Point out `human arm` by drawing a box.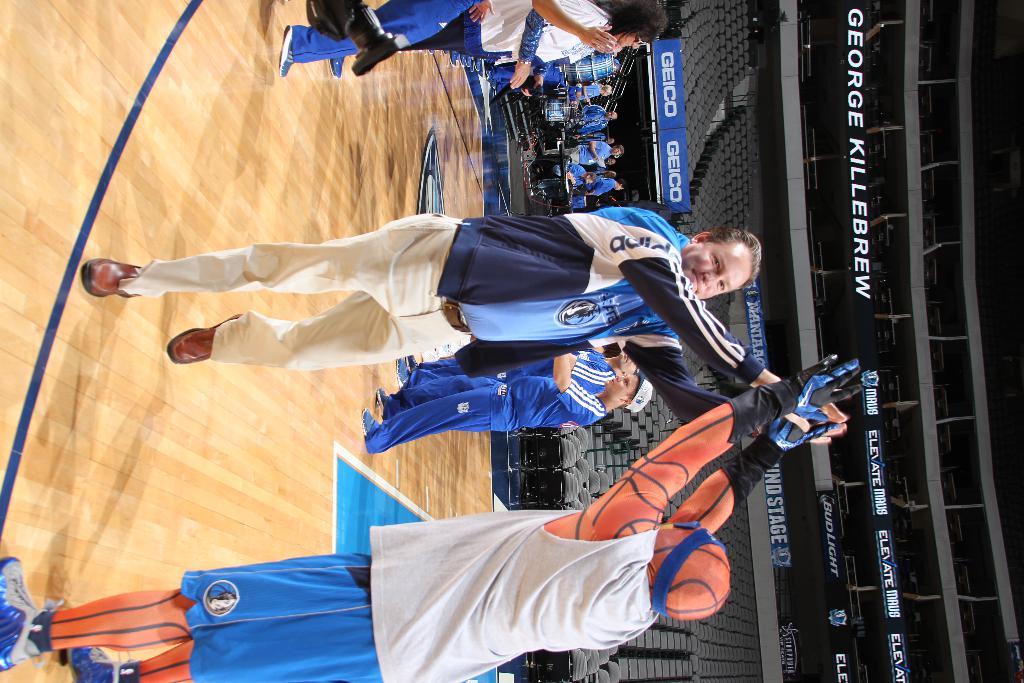
bbox=[567, 171, 576, 189].
